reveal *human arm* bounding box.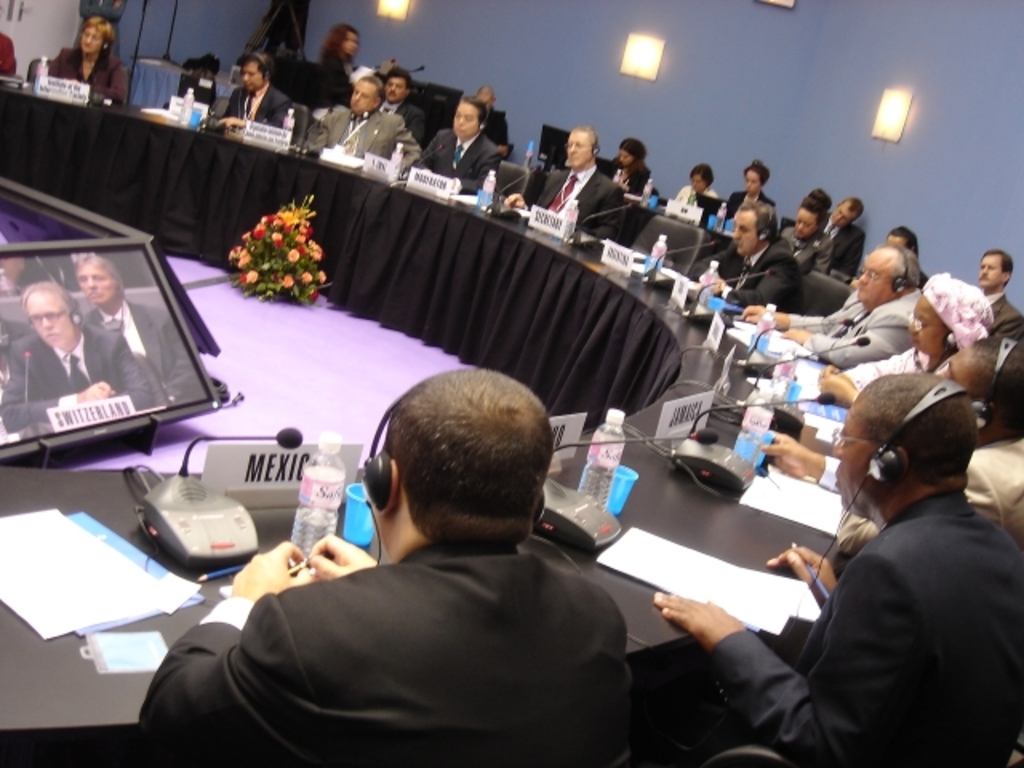
Revealed: x1=458, y1=149, x2=499, y2=189.
